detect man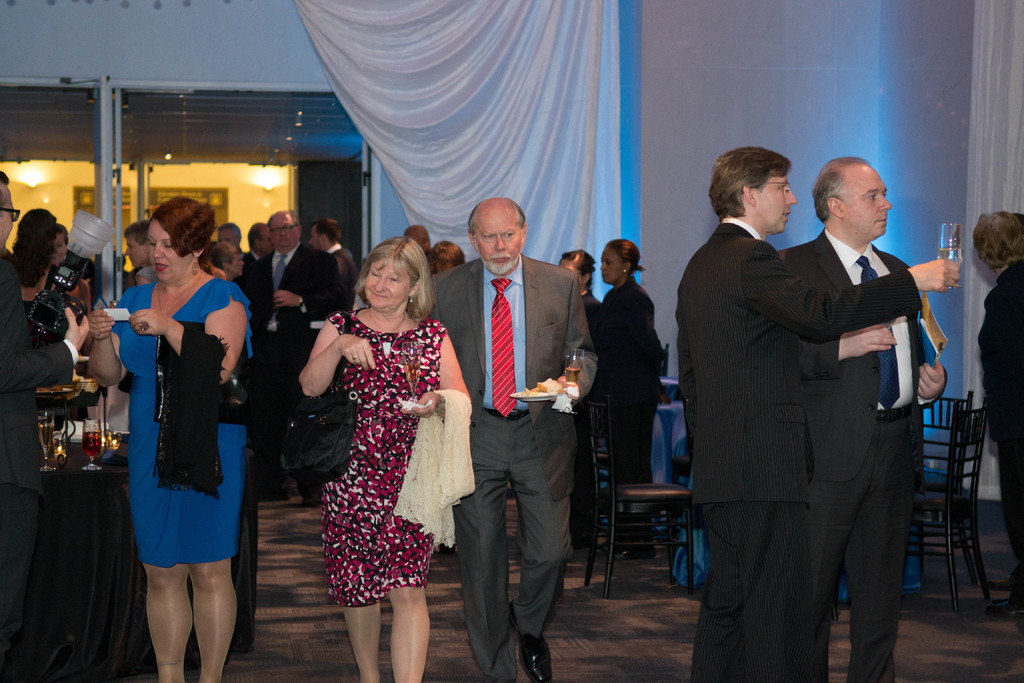
(left=442, top=190, right=590, bottom=645)
